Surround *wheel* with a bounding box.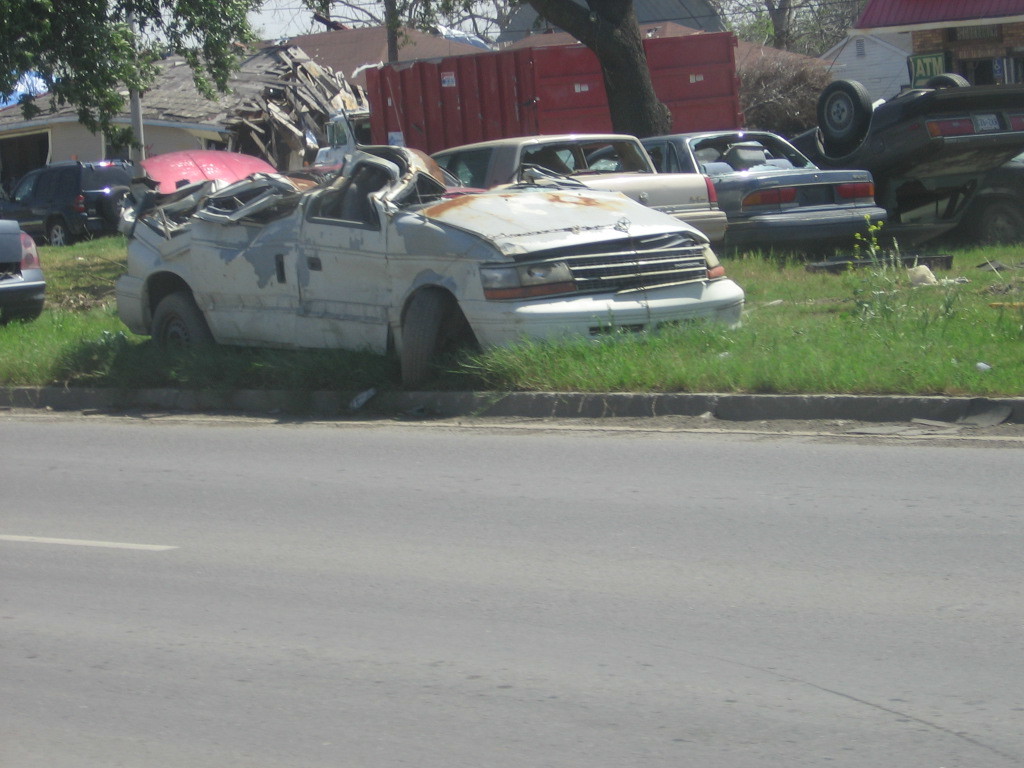
bbox=[813, 78, 870, 146].
